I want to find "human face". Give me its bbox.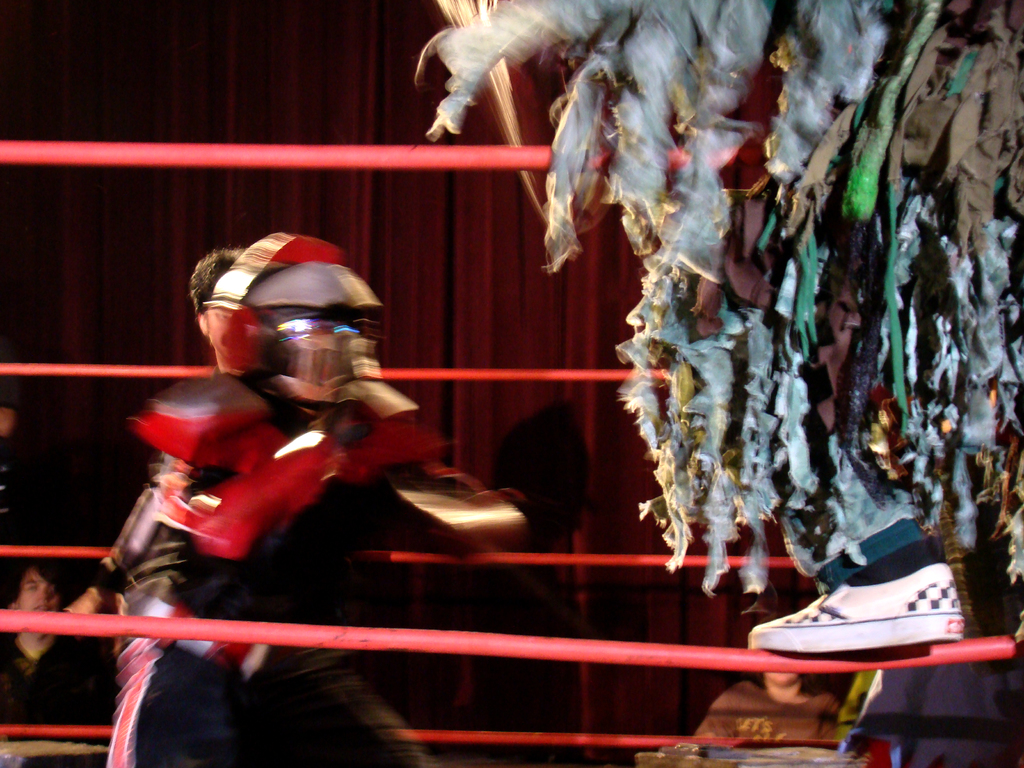
locate(269, 303, 379, 394).
